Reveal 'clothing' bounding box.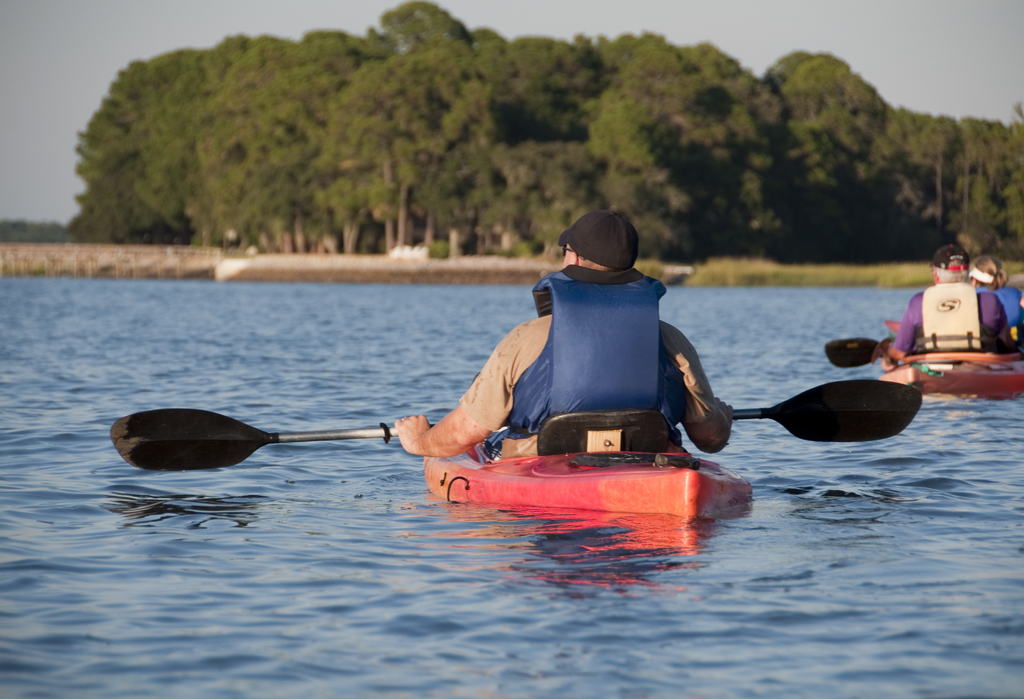
Revealed: [976,282,1023,327].
